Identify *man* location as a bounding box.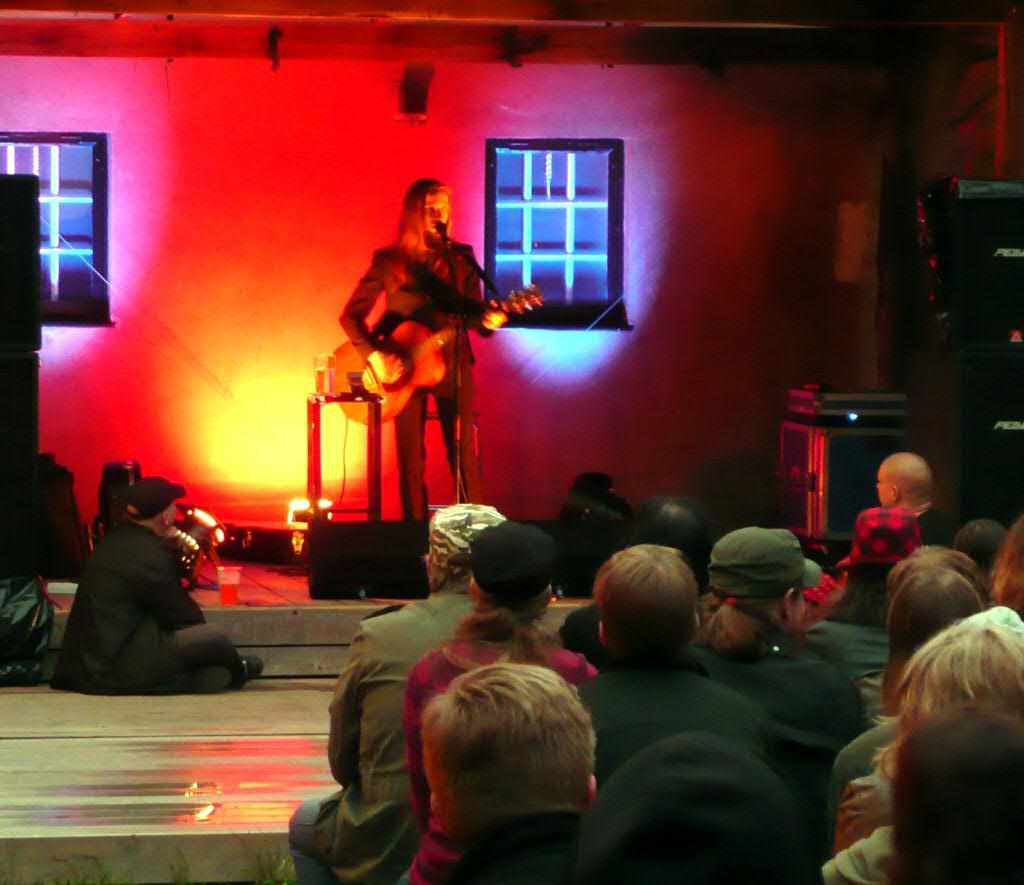
x1=386 y1=663 x2=600 y2=884.
